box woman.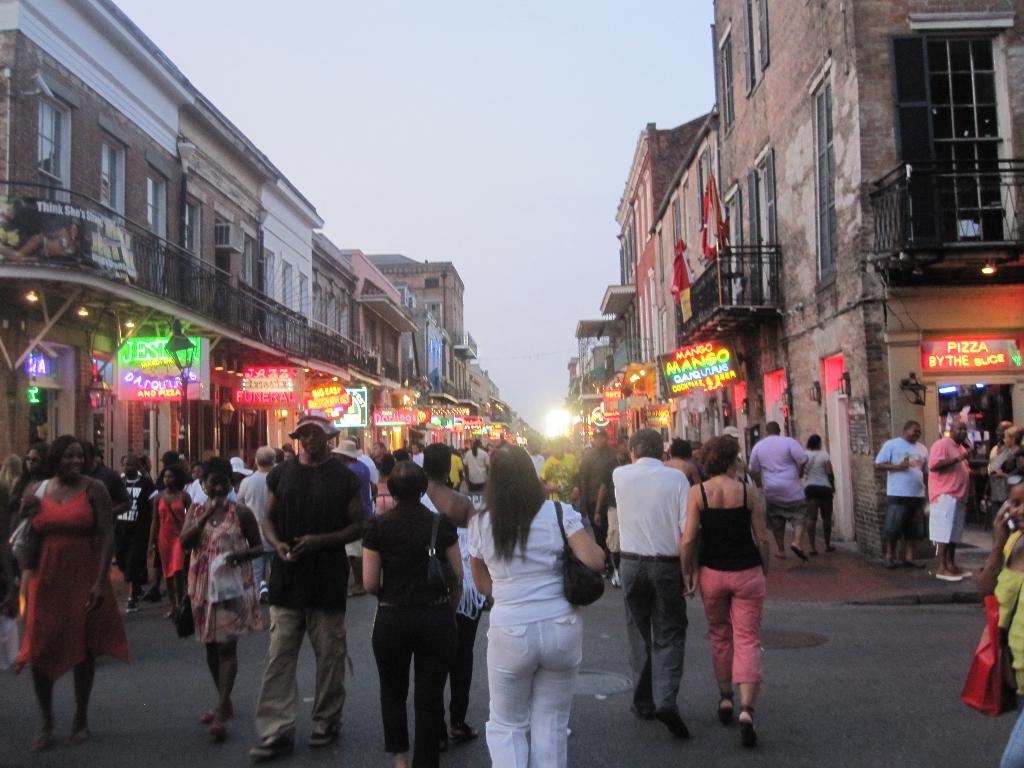
left=362, top=457, right=474, bottom=767.
